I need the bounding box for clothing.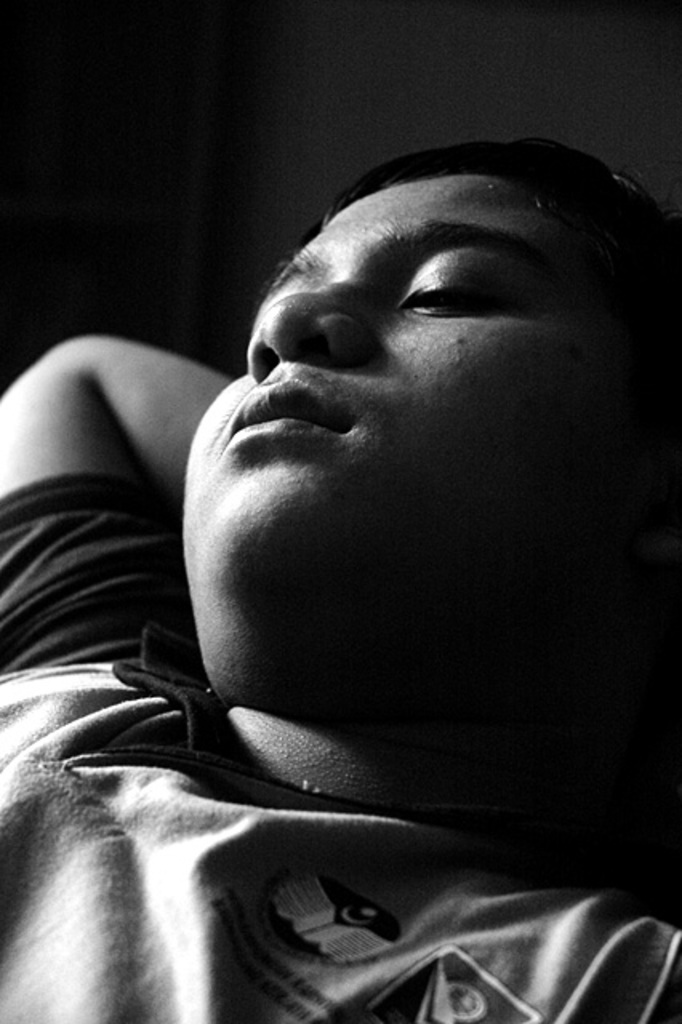
Here it is: left=0, top=590, right=640, bottom=976.
